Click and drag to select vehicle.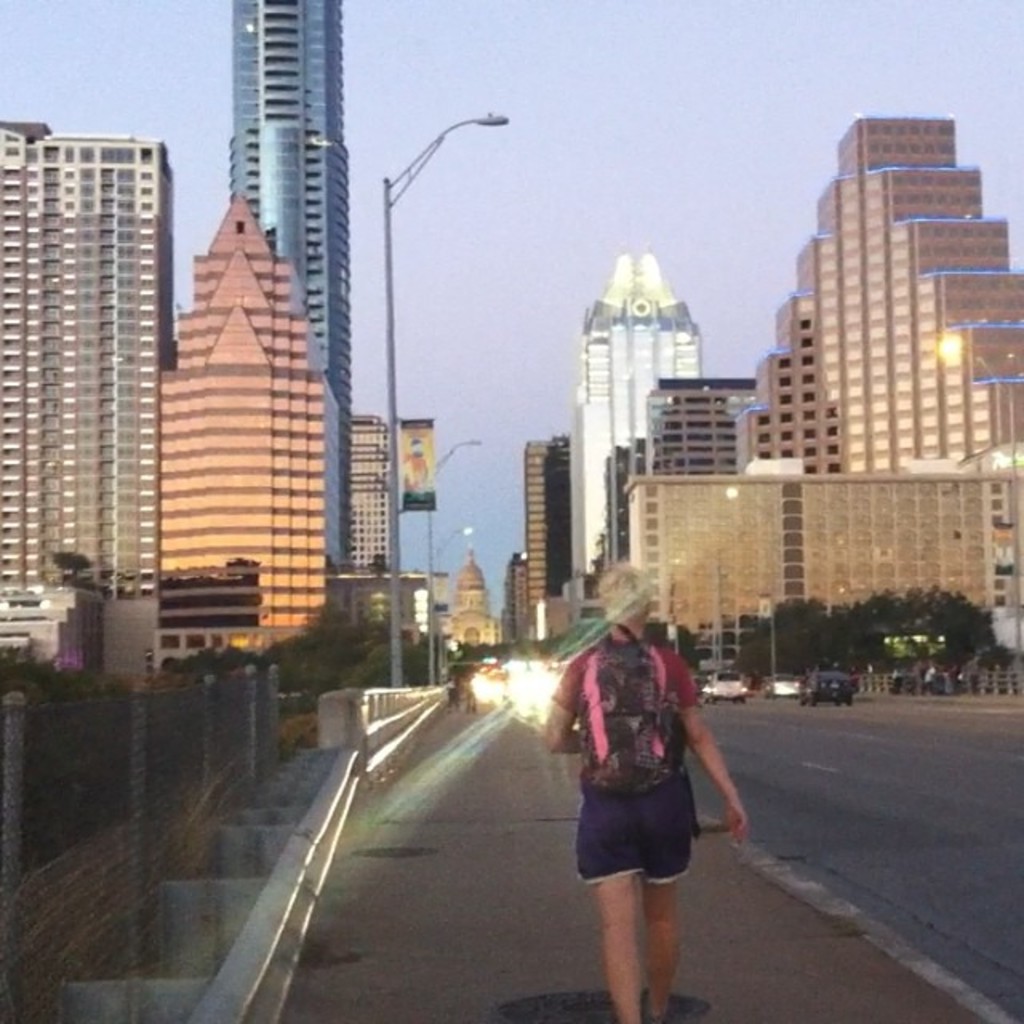
Selection: BBox(702, 670, 754, 707).
